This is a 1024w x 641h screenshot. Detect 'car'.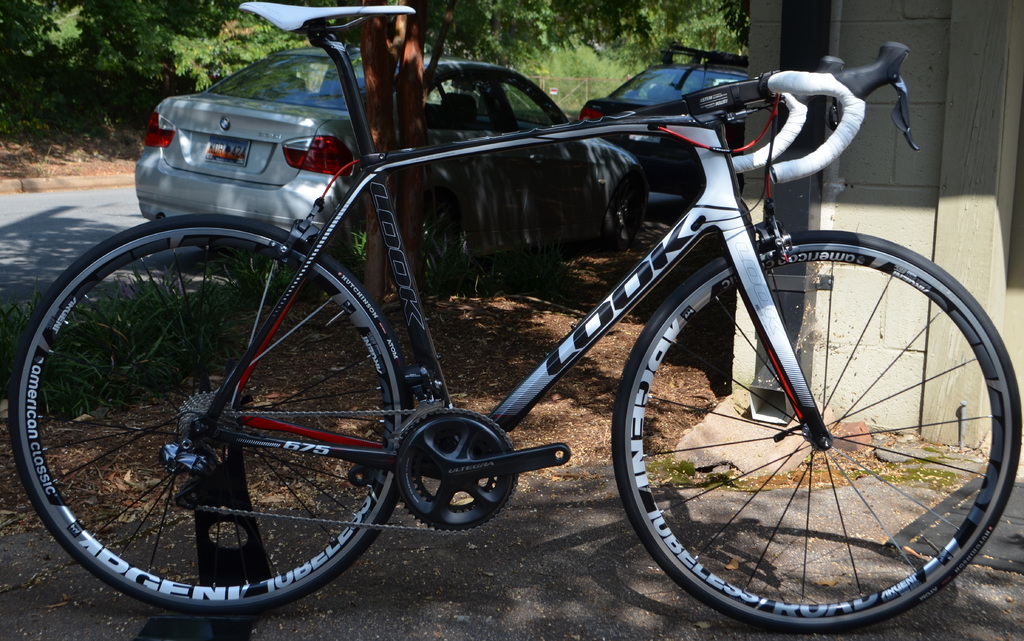
137/42/642/275.
